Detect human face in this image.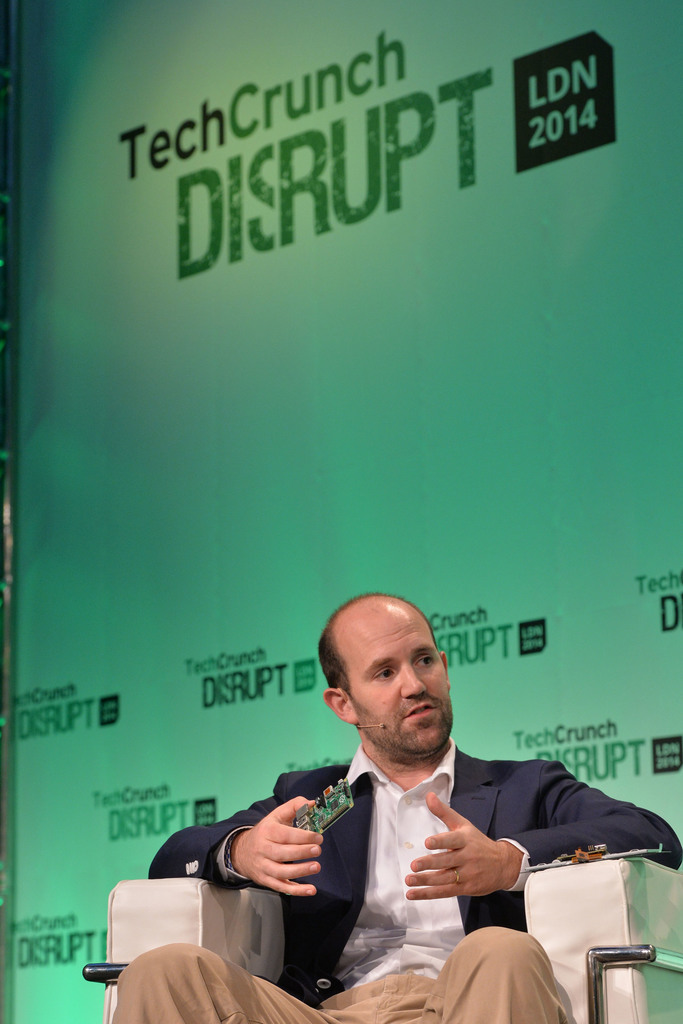
Detection: bbox(350, 612, 454, 750).
